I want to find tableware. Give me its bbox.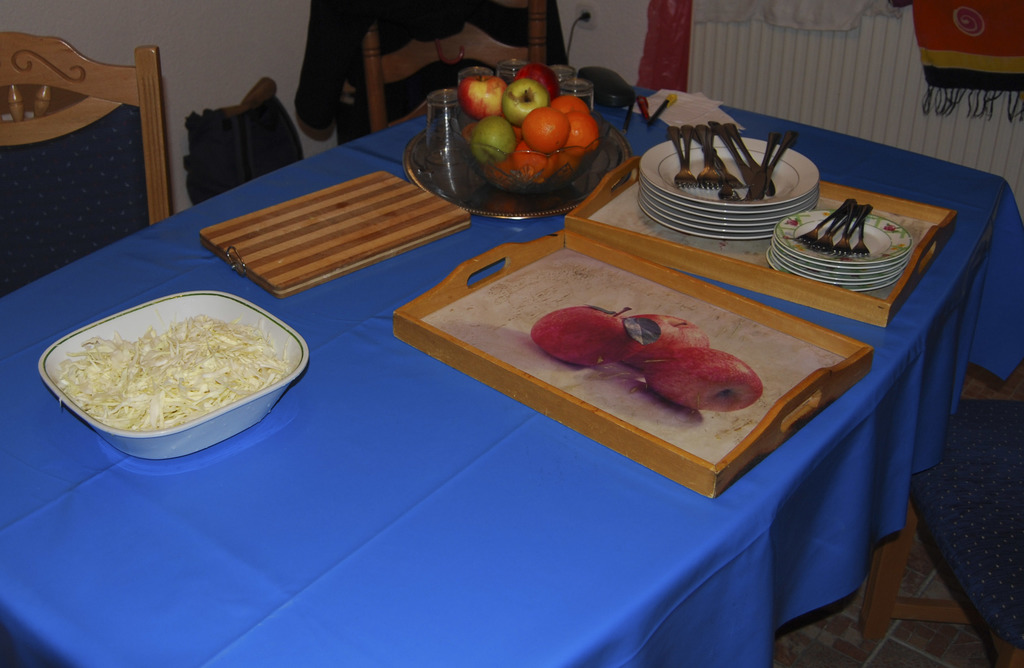
426, 94, 452, 147.
